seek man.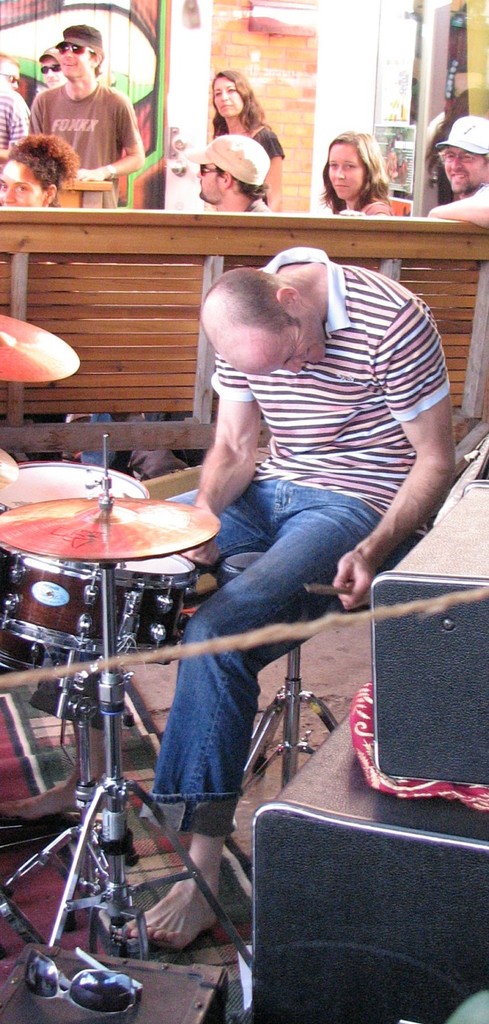
x1=113, y1=243, x2=463, y2=961.
